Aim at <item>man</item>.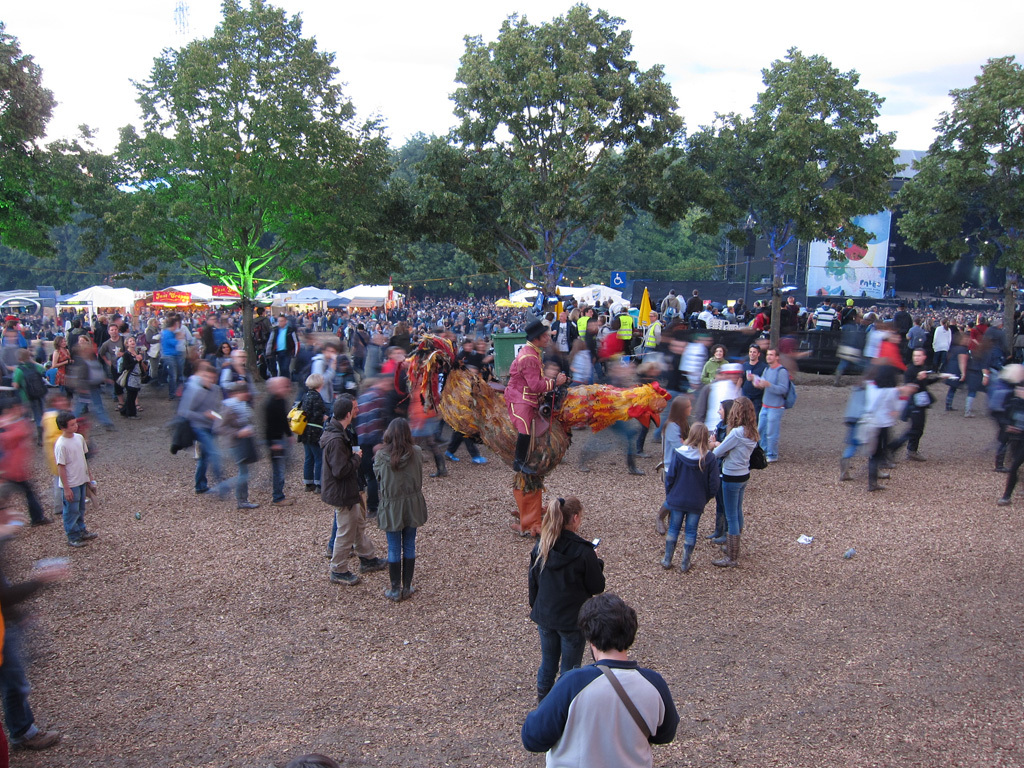
Aimed at (left=100, top=325, right=134, bottom=399).
